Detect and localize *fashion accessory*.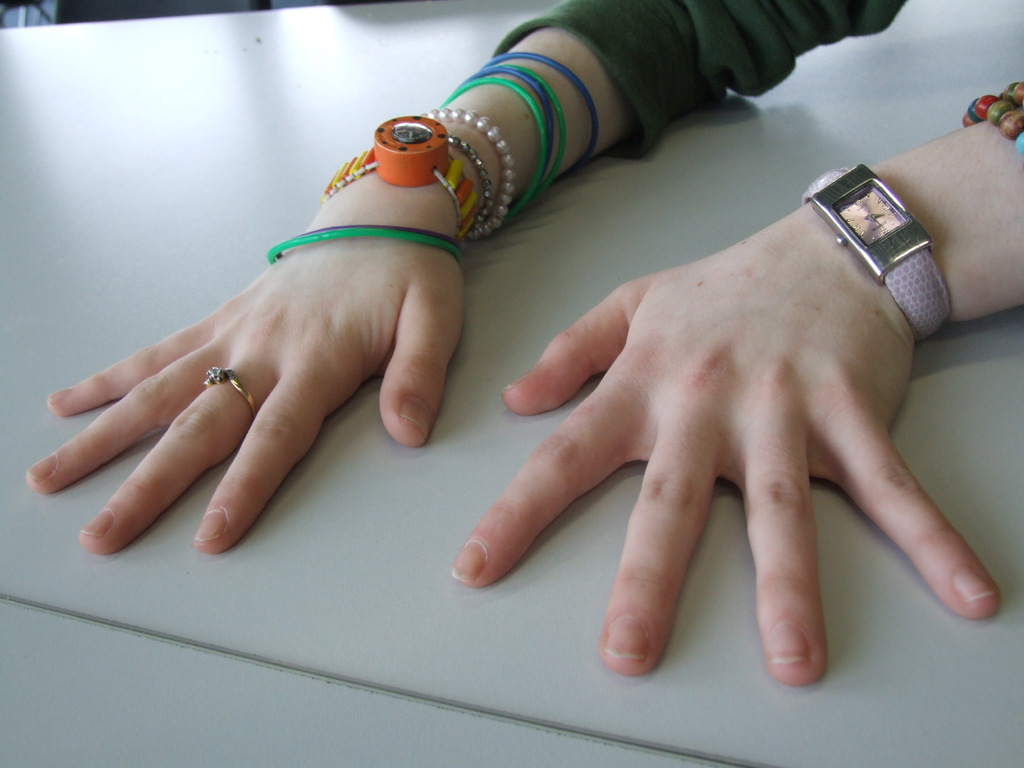
Localized at 996:80:1023:106.
